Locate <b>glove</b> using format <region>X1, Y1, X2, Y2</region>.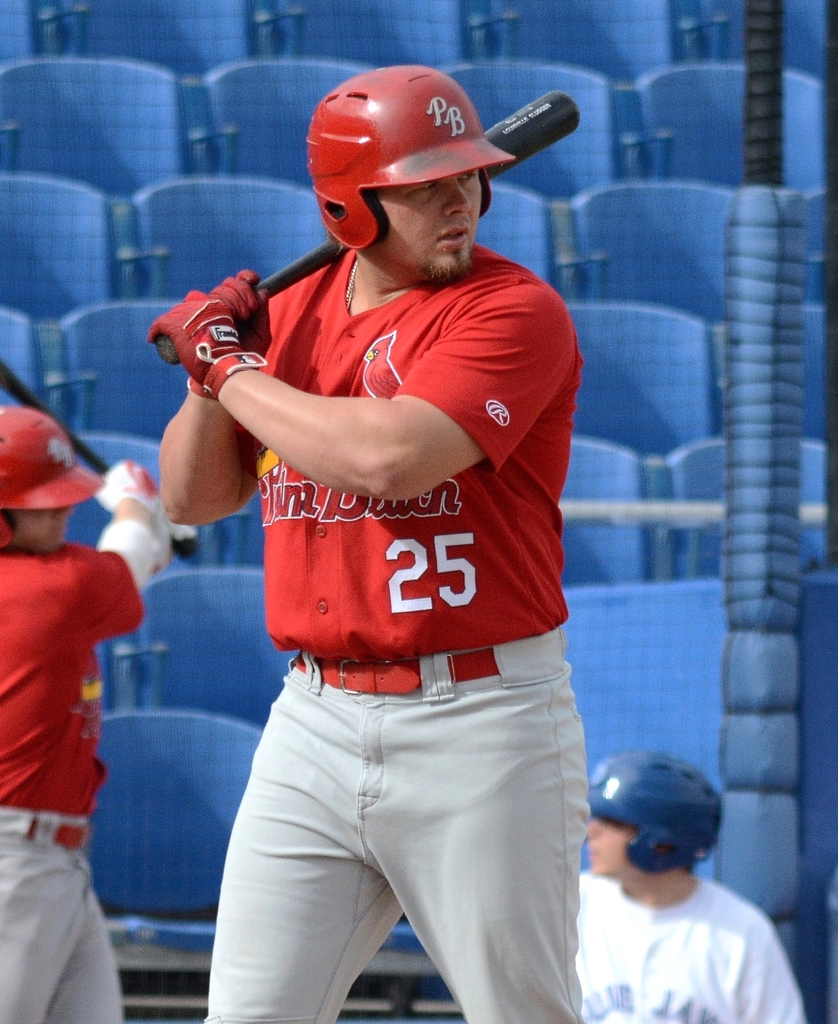
<region>135, 292, 278, 400</region>.
